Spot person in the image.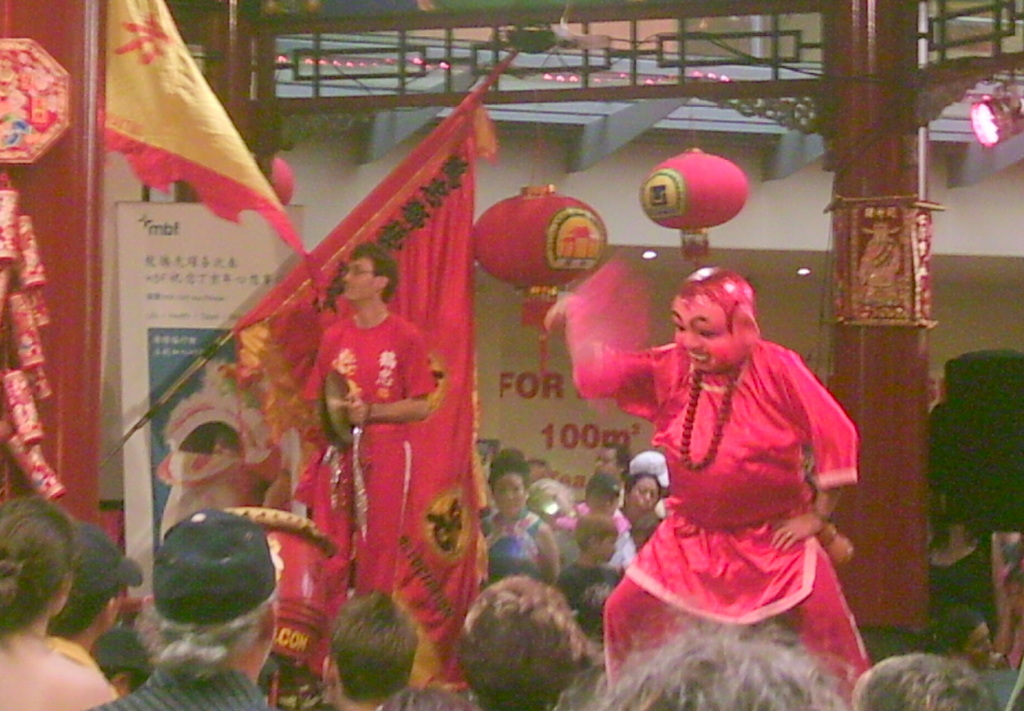
person found at region(554, 480, 644, 573).
